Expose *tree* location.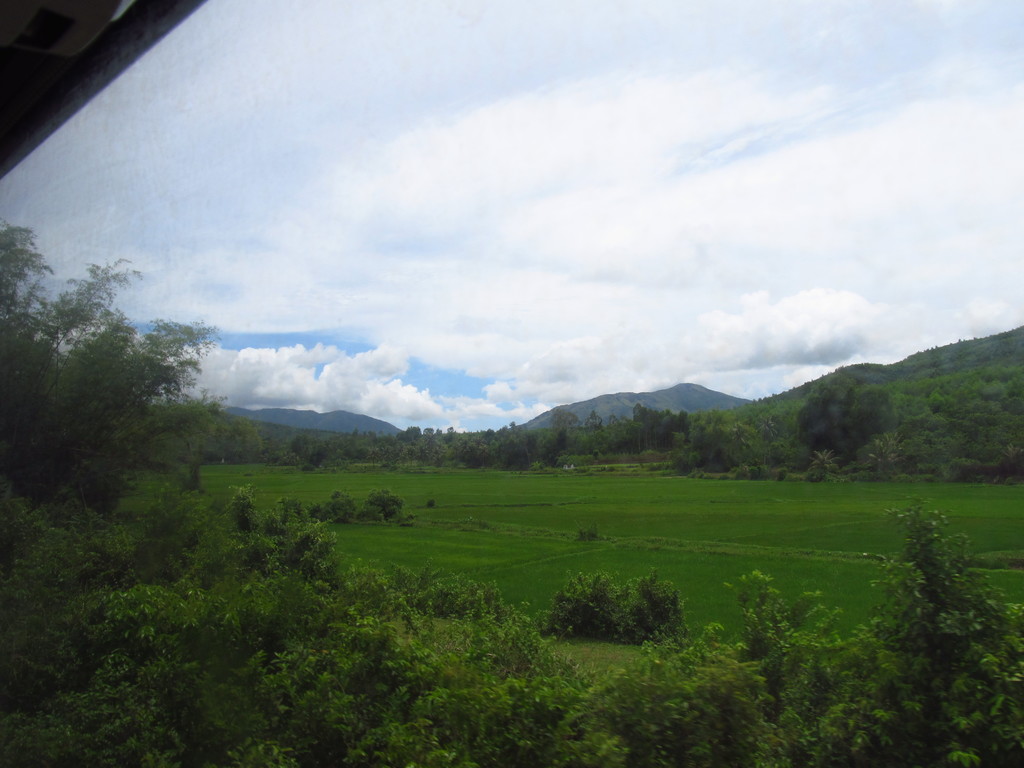
Exposed at 403:445:414:461.
